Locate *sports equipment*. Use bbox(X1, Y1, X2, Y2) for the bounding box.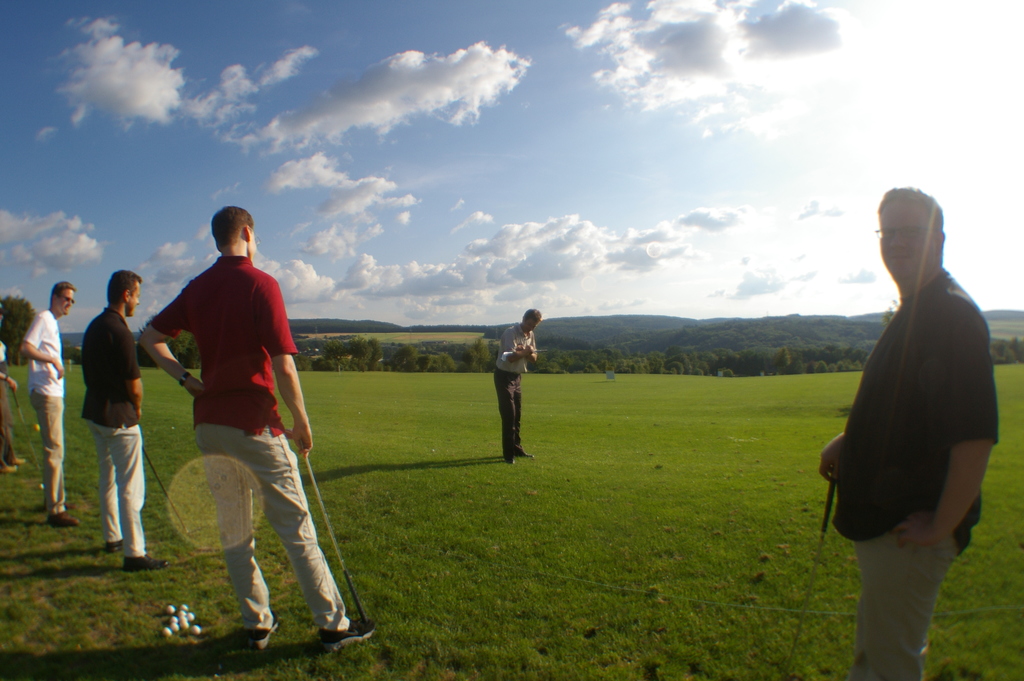
bbox(143, 447, 201, 541).
